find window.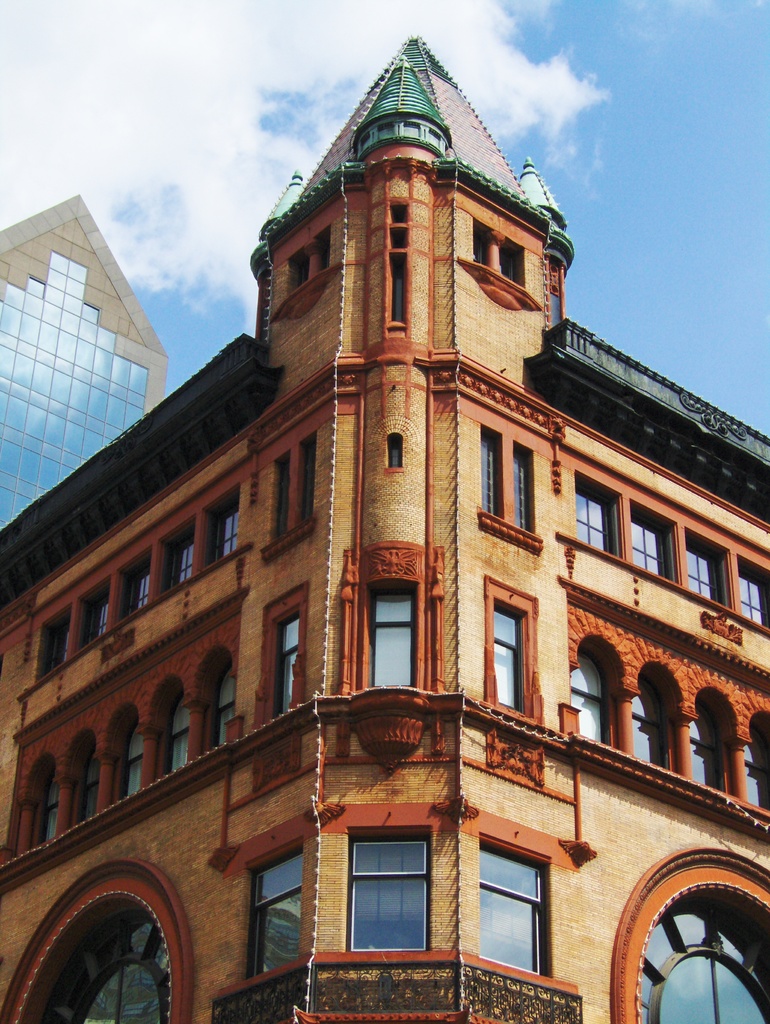
<box>365,579,415,692</box>.
